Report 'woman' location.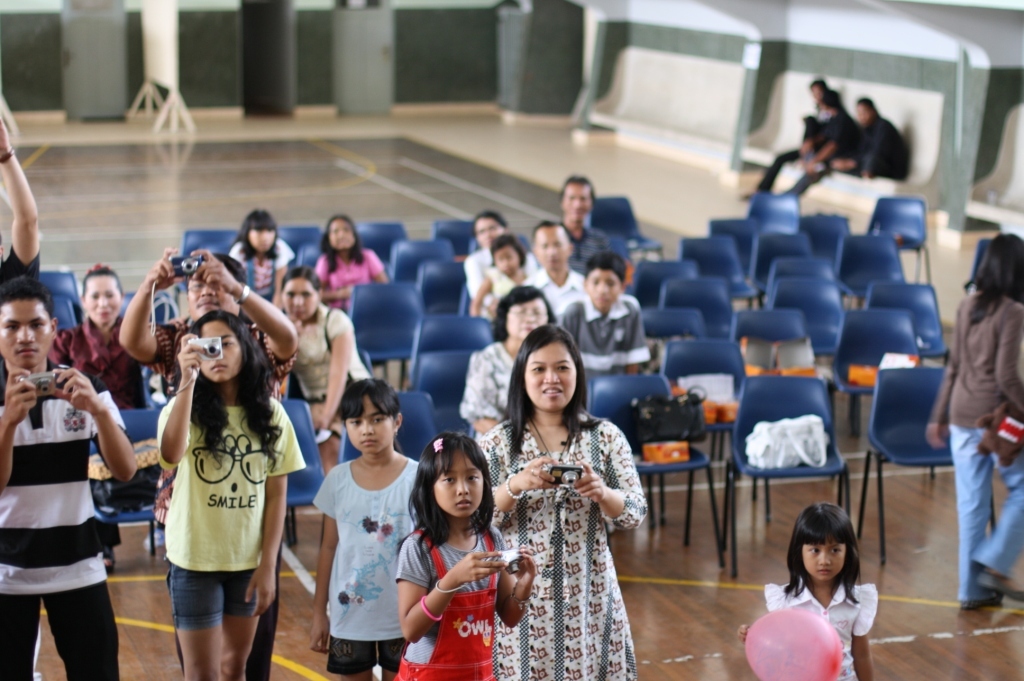
Report: bbox=[473, 324, 644, 680].
